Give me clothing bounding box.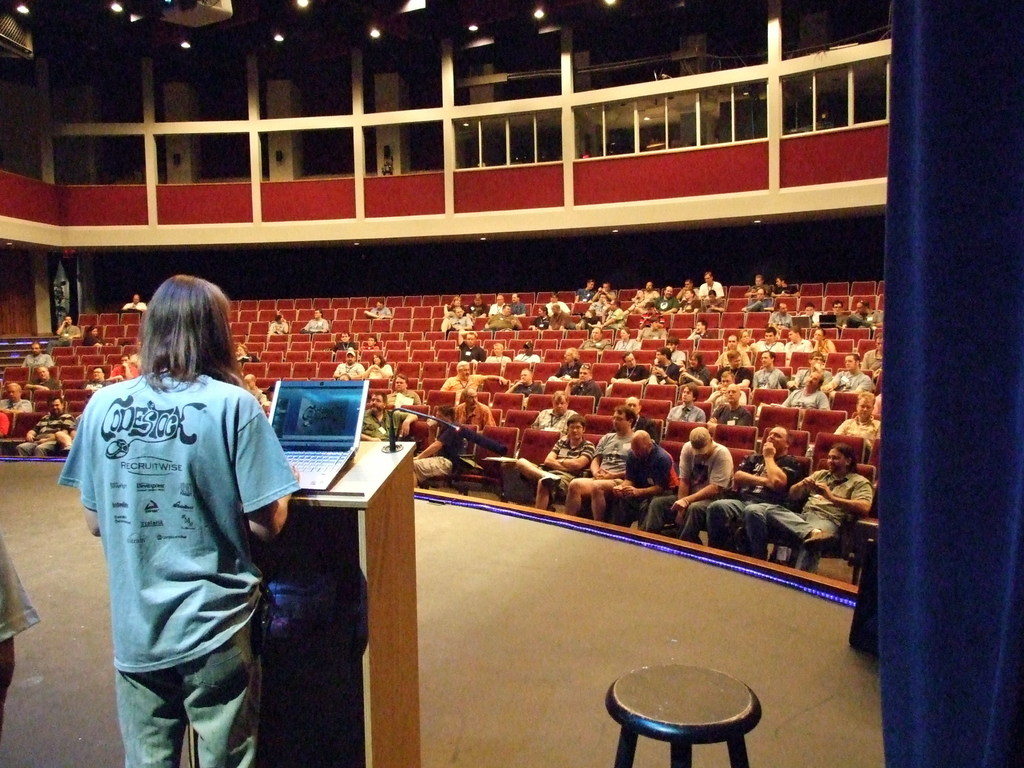
[687,326,708,342].
